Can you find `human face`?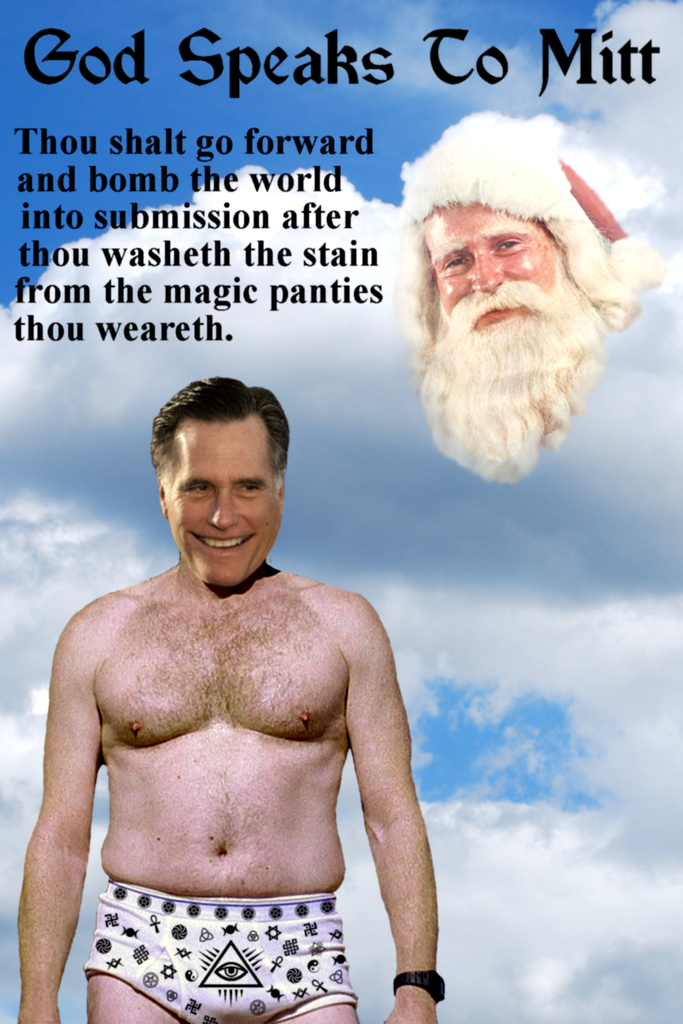
Yes, bounding box: <region>169, 435, 279, 588</region>.
